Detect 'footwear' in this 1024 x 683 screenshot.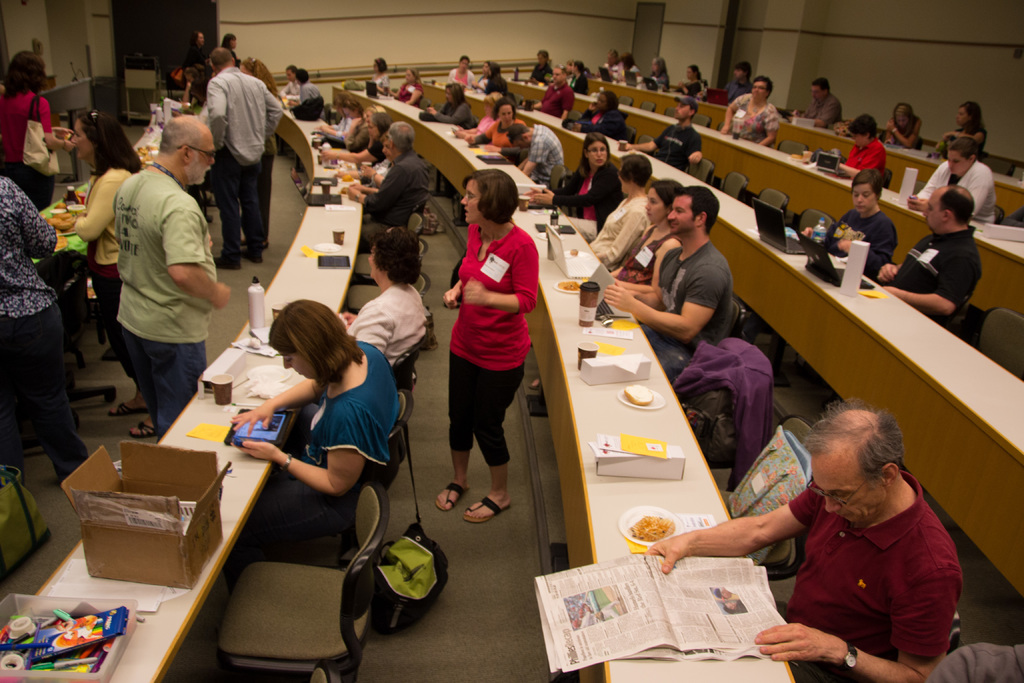
Detection: l=241, t=236, r=270, b=252.
